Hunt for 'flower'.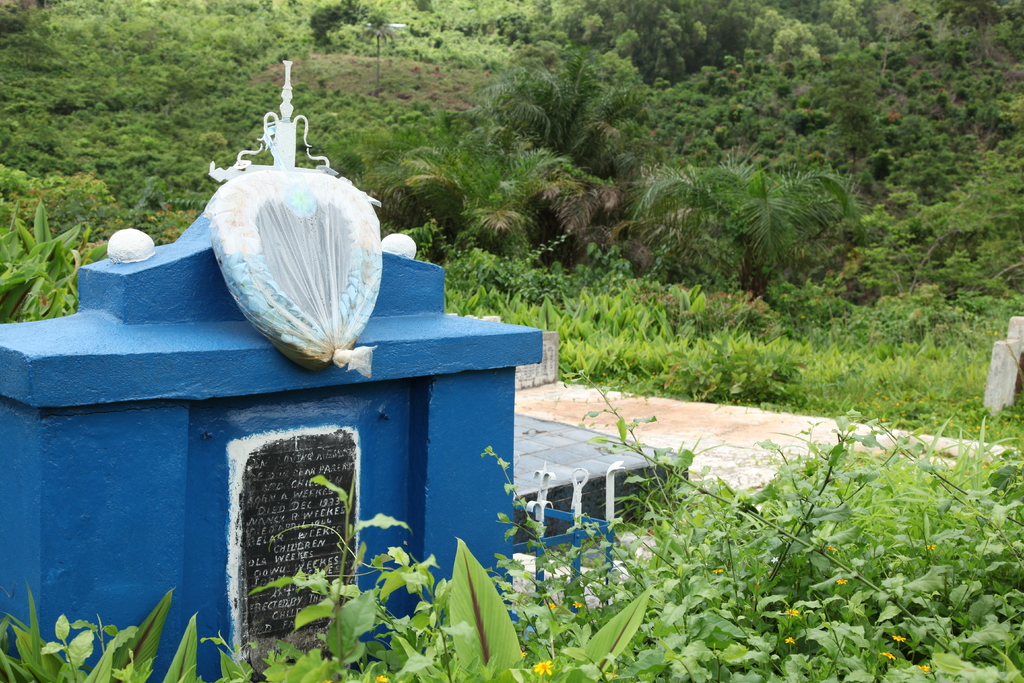
Hunted down at locate(520, 649, 525, 659).
